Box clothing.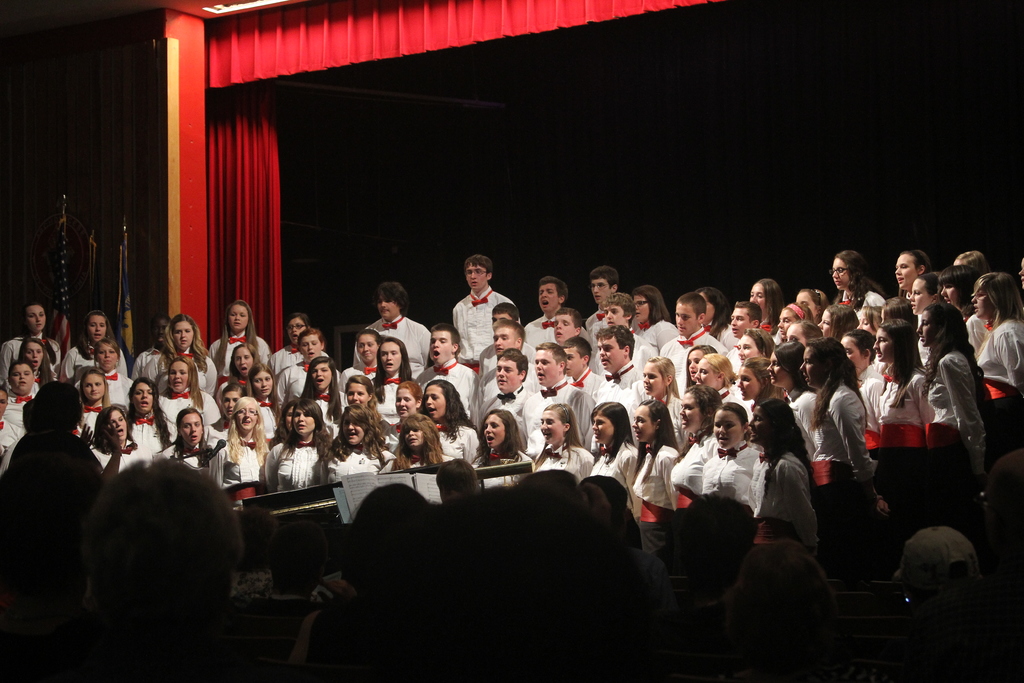
{"left": 64, "top": 340, "right": 135, "bottom": 377}.
